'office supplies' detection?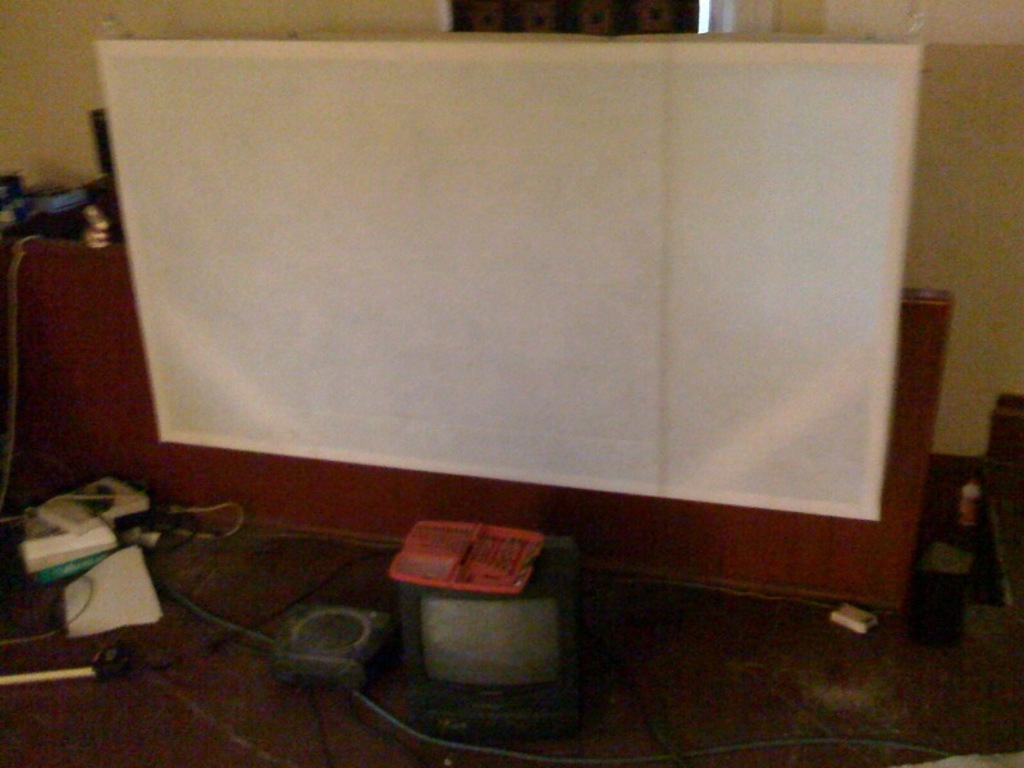
select_region(951, 476, 986, 521)
